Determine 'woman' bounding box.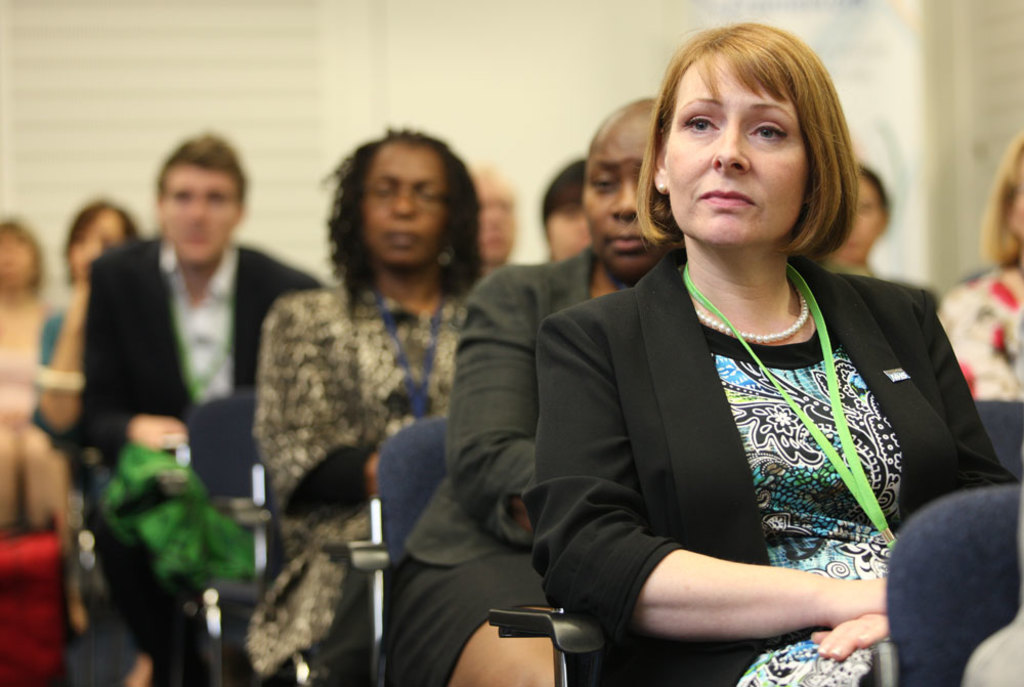
Determined: crop(0, 227, 89, 525).
